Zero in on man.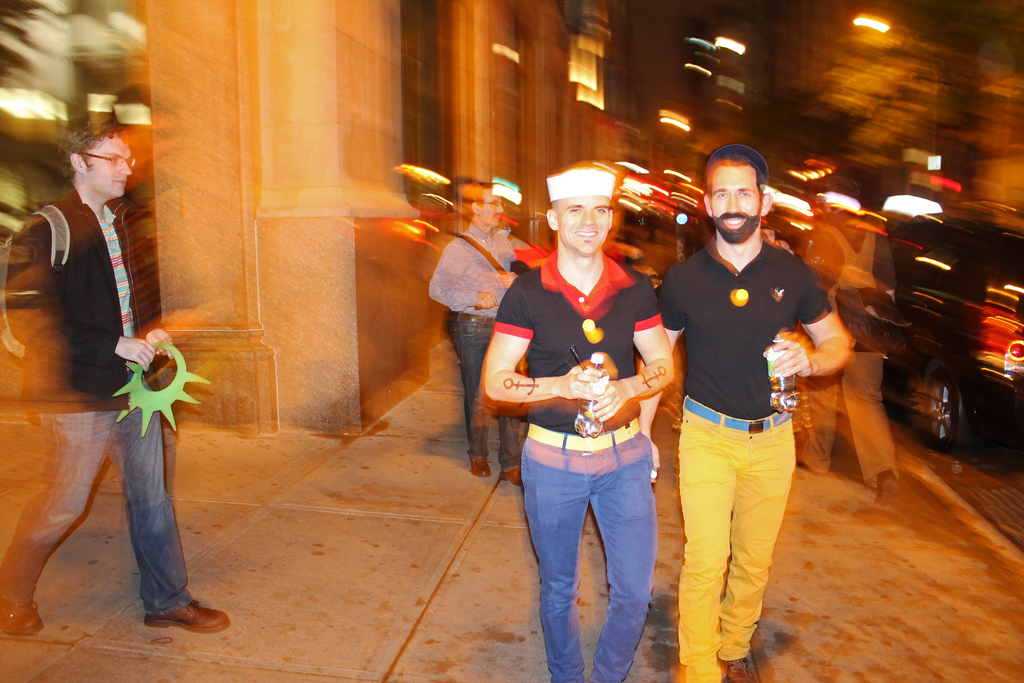
Zeroed in: 425 177 536 493.
